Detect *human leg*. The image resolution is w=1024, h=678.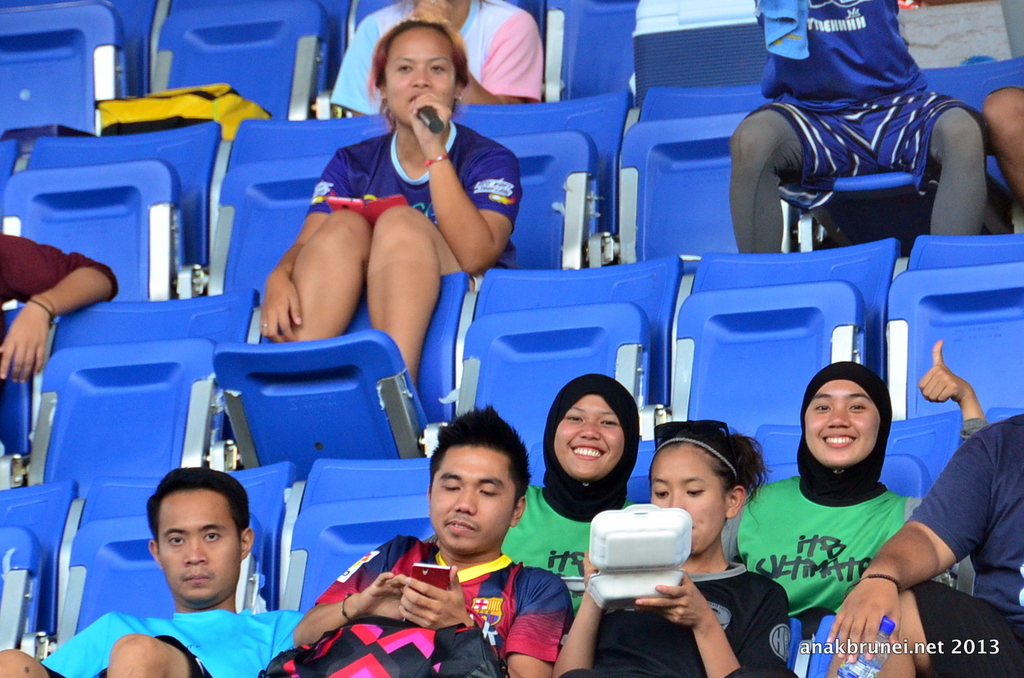
locate(727, 101, 805, 254).
